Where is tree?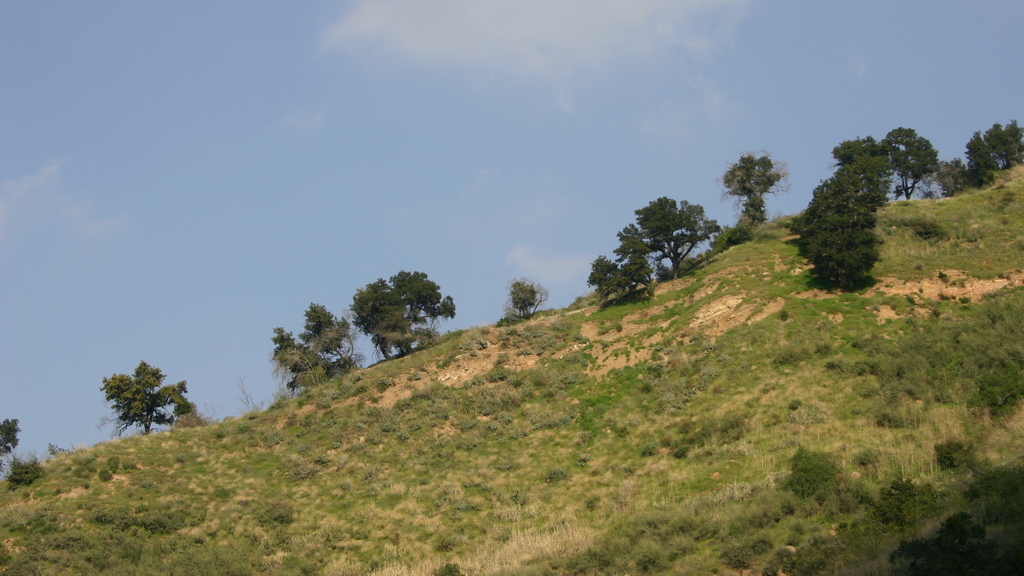
bbox=(303, 304, 349, 372).
